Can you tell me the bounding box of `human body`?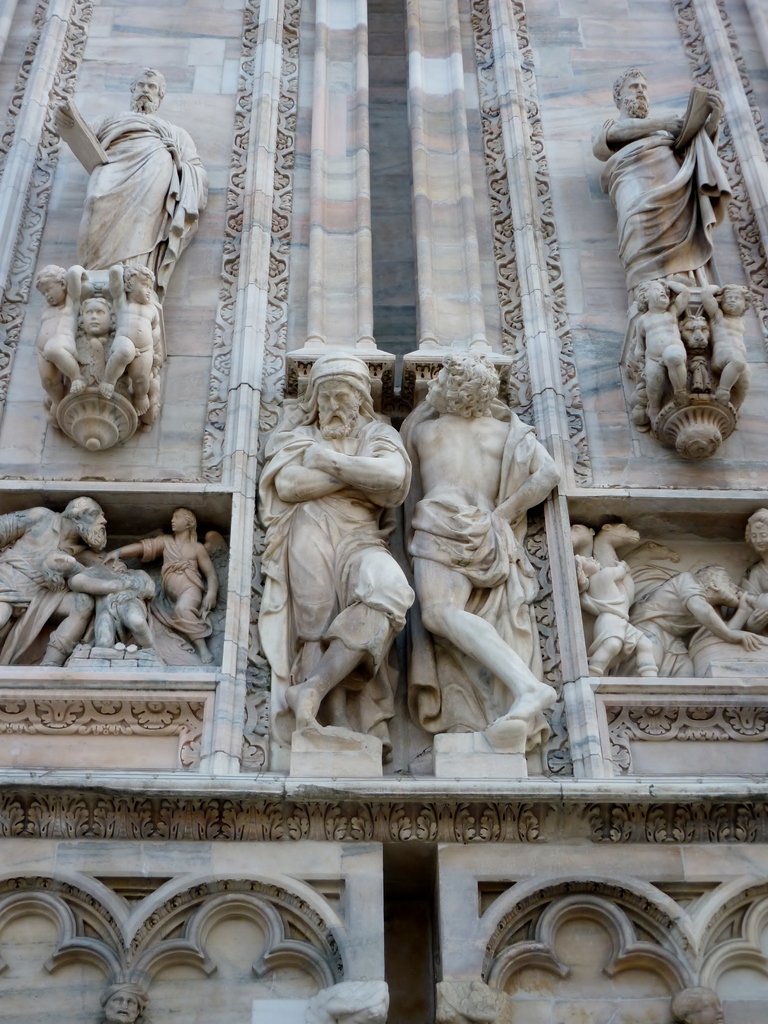
109 265 156 417.
